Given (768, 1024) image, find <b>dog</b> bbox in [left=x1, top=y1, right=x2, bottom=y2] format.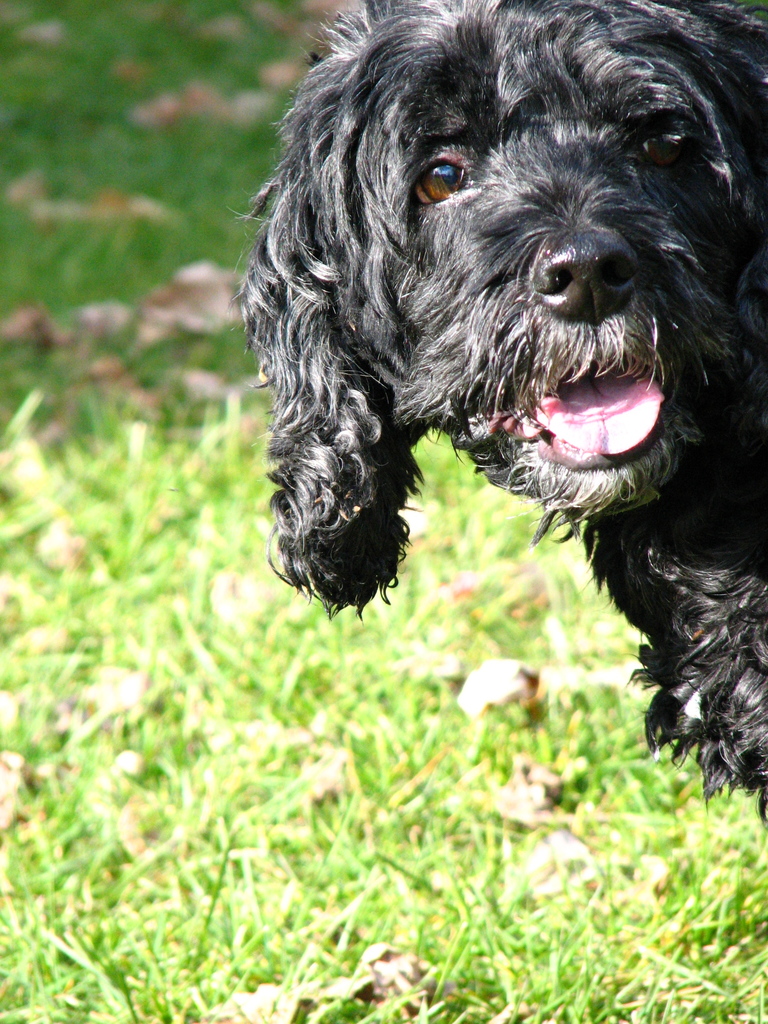
[left=229, top=0, right=767, bottom=826].
